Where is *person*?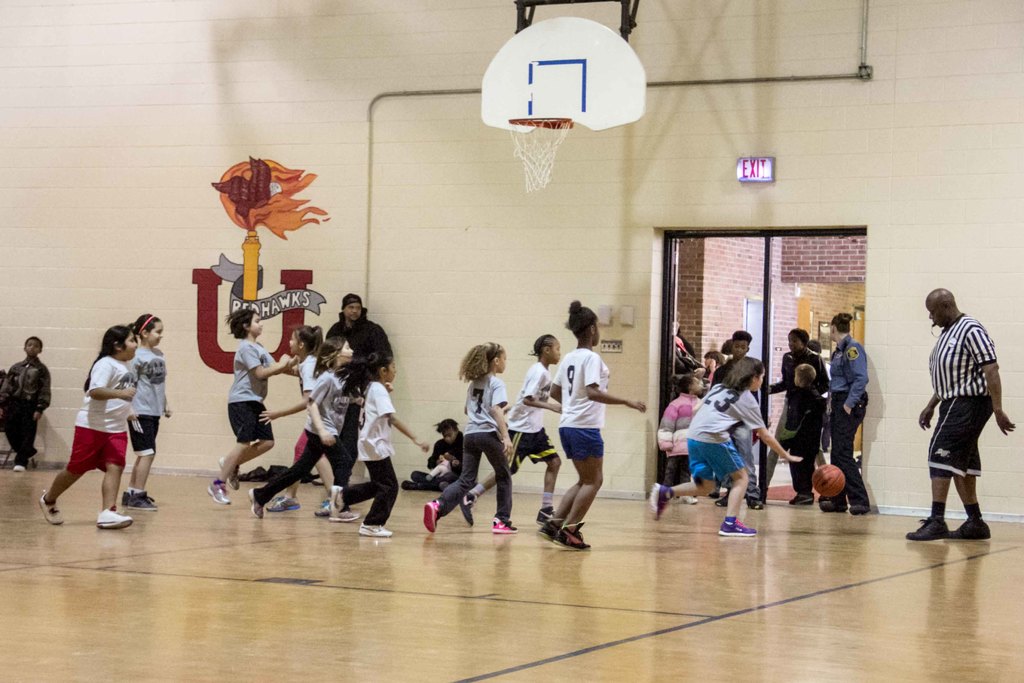
(655,369,712,493).
